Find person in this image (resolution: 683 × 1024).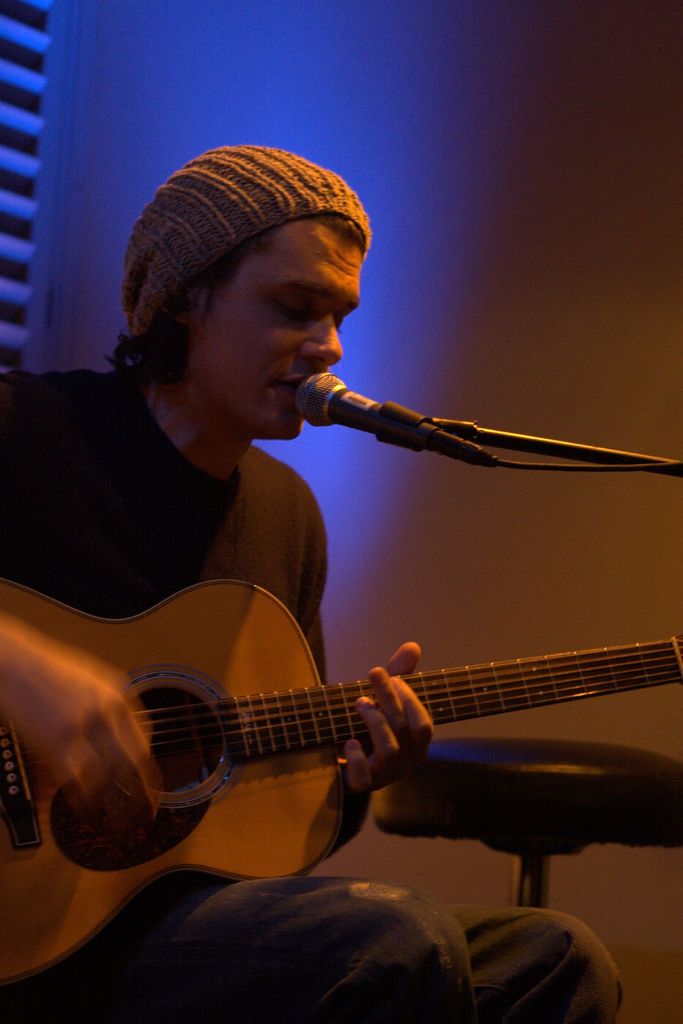
{"x1": 0, "y1": 140, "x2": 618, "y2": 1023}.
